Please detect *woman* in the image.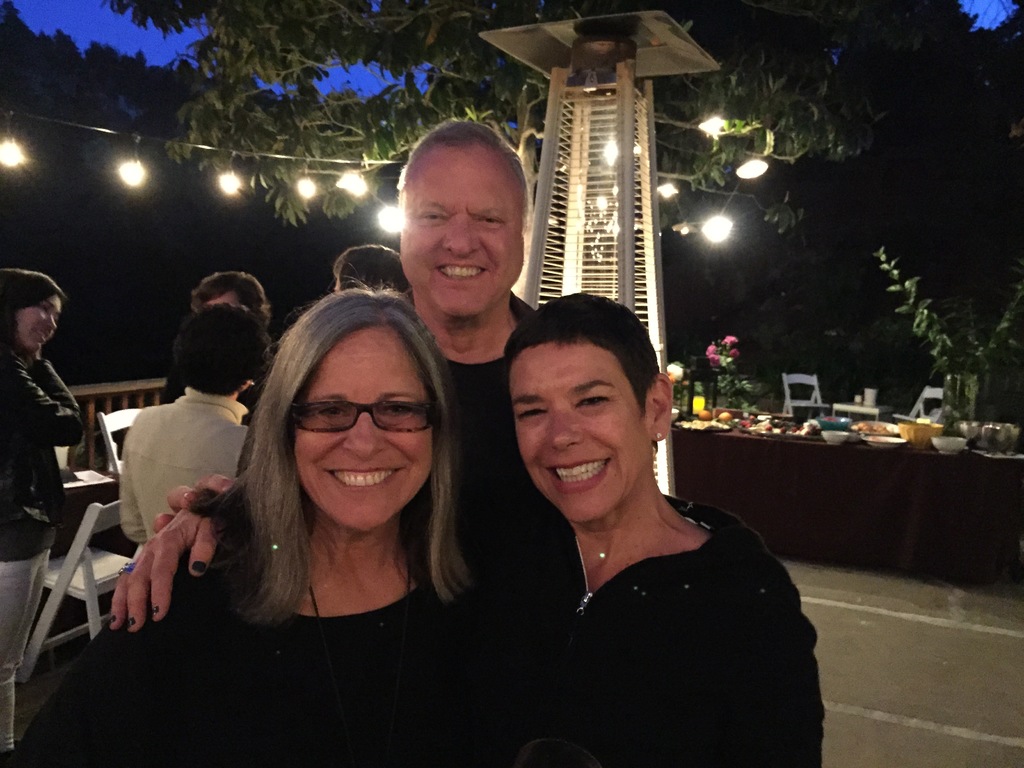
<box>0,269,84,751</box>.
